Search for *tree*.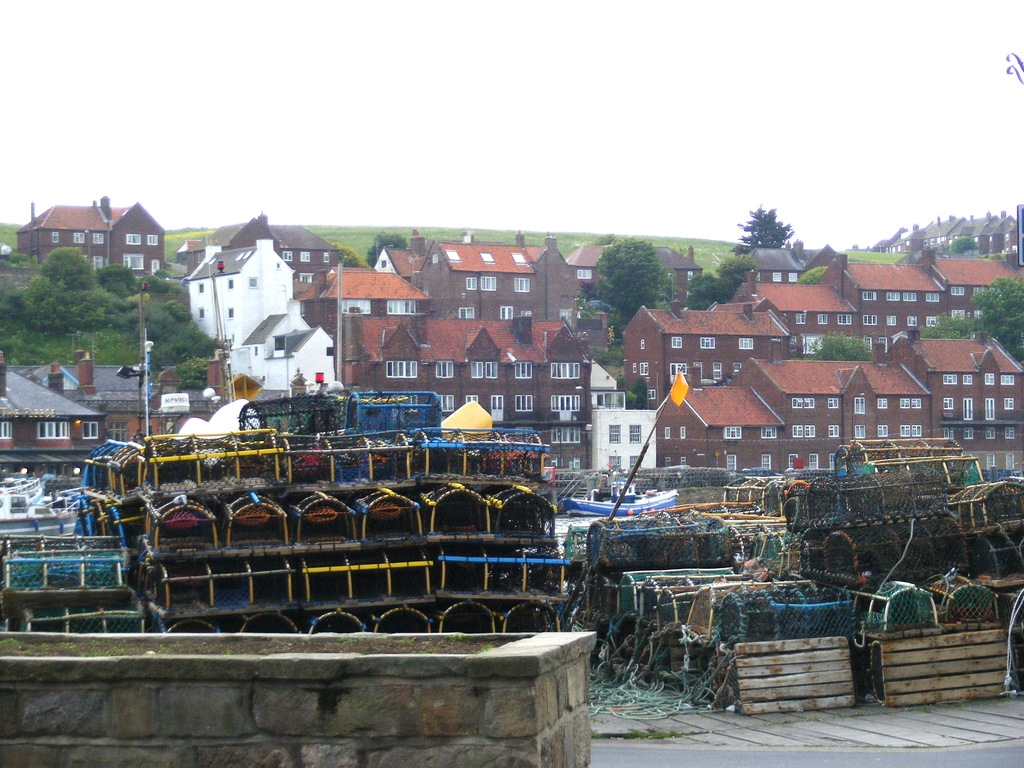
Found at region(945, 237, 978, 257).
